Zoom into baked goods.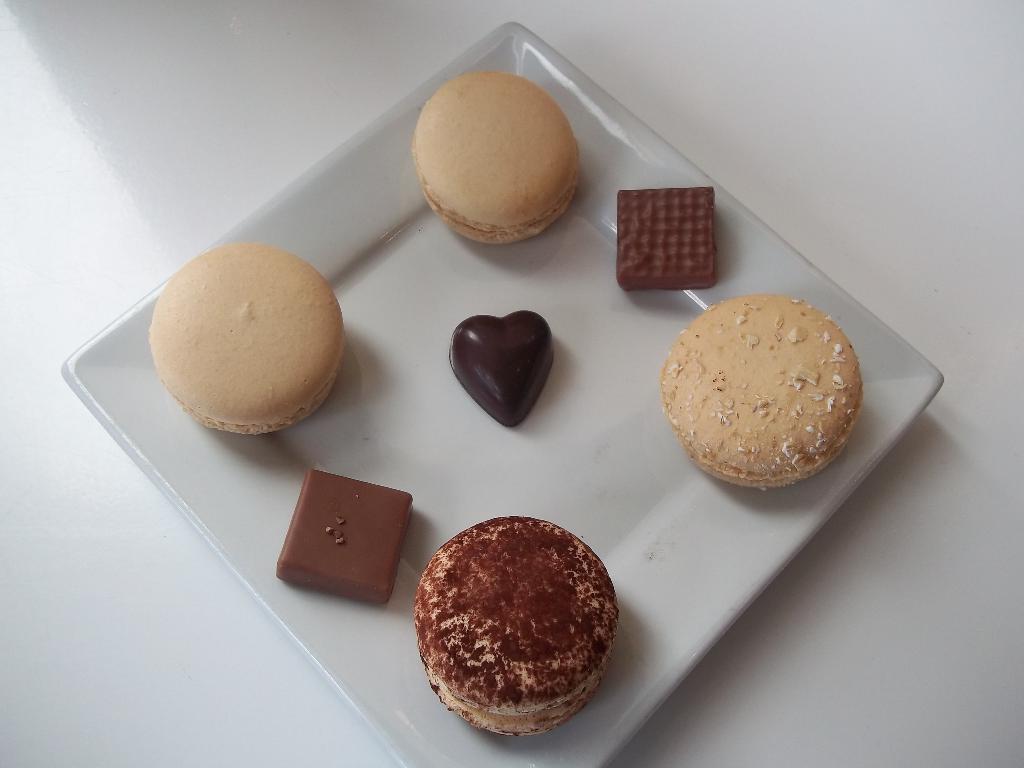
Zoom target: 660 290 865 491.
